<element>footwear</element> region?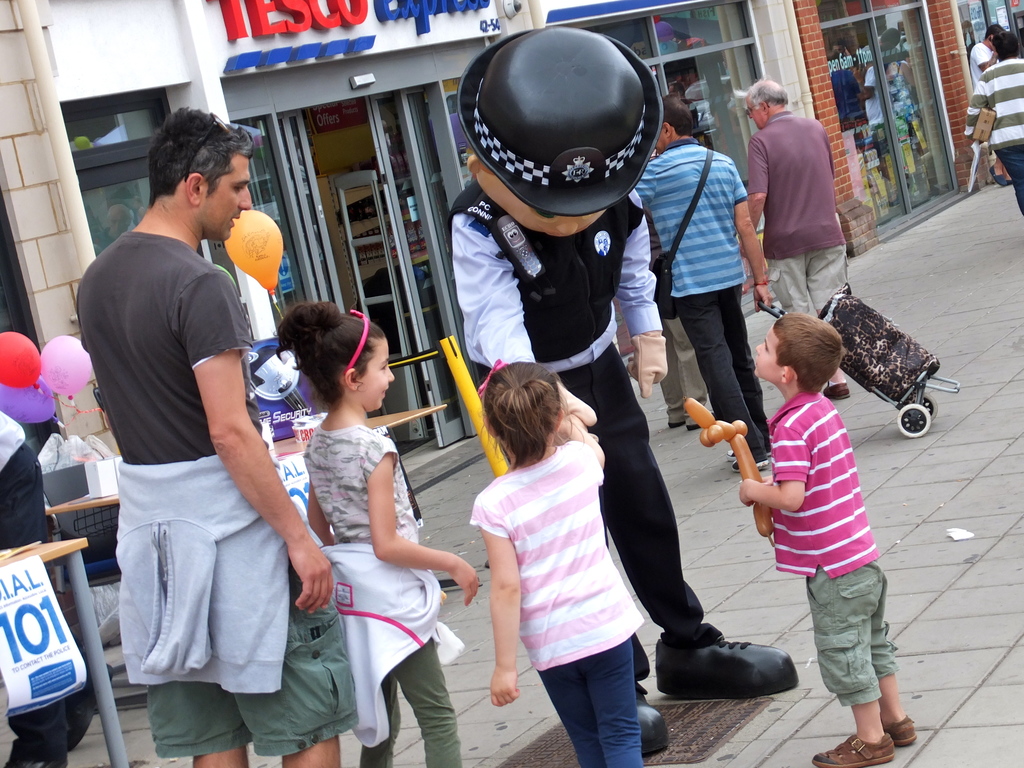
732/456/772/475
